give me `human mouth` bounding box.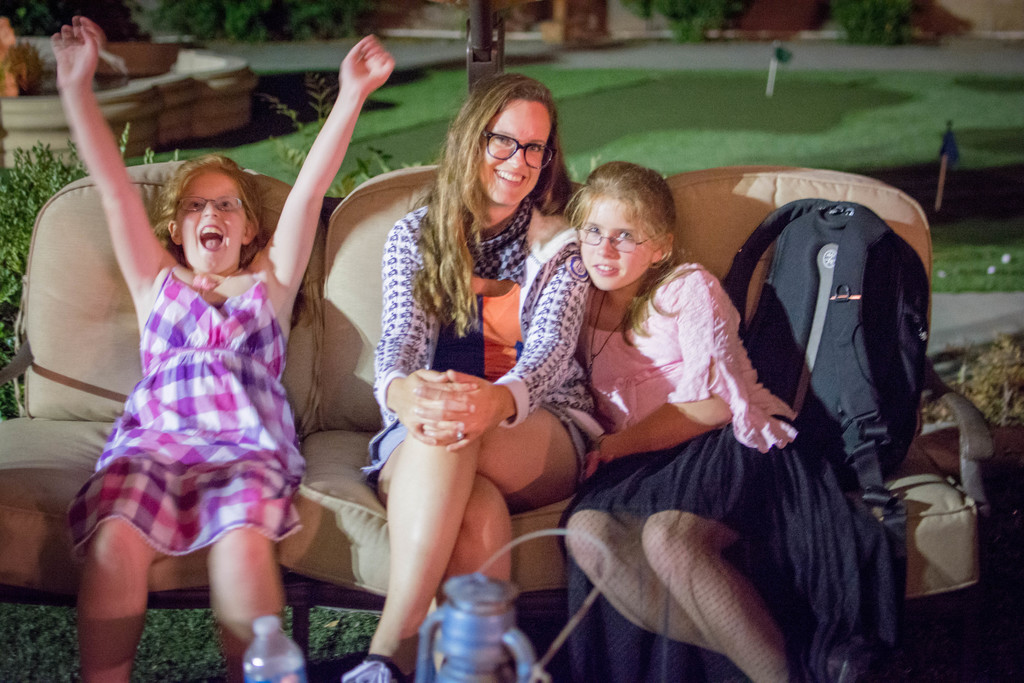
left=595, top=264, right=618, bottom=280.
